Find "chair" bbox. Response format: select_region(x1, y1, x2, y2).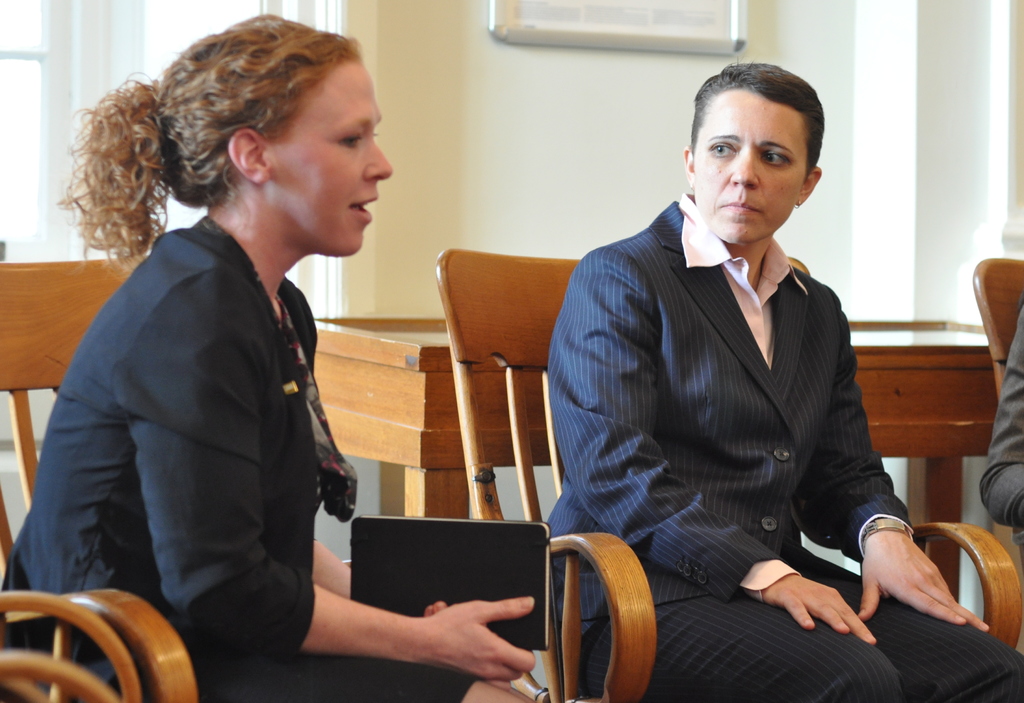
select_region(0, 251, 556, 702).
